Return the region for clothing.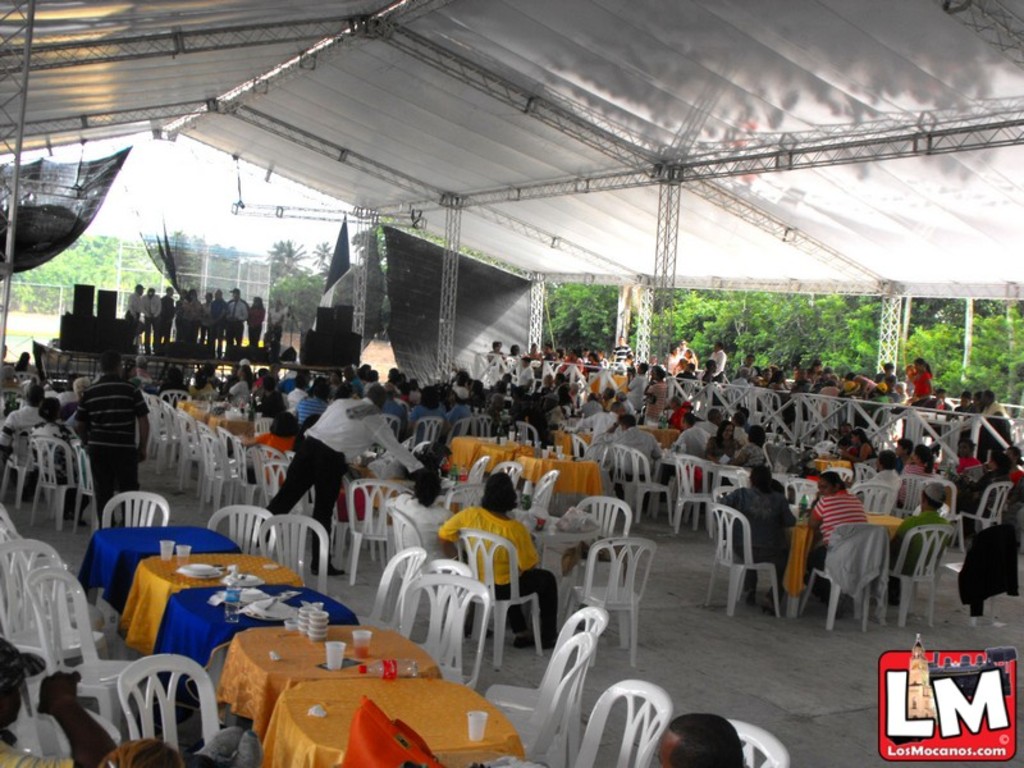
Rect(262, 393, 421, 559).
